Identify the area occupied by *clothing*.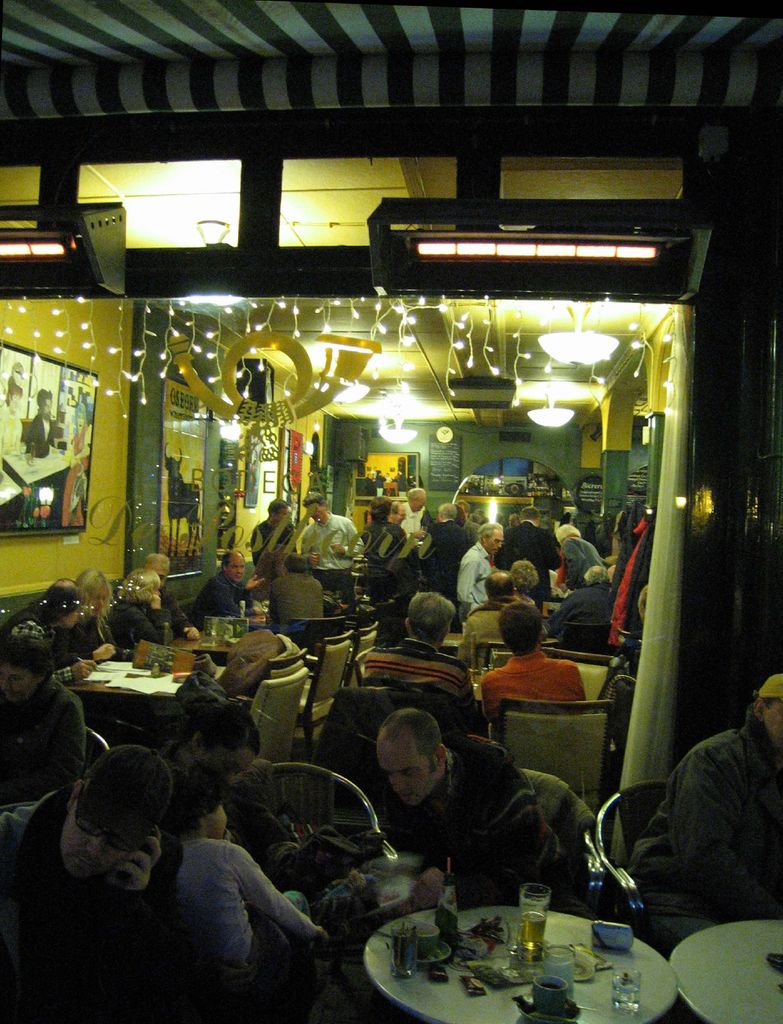
Area: l=388, t=739, r=595, b=919.
